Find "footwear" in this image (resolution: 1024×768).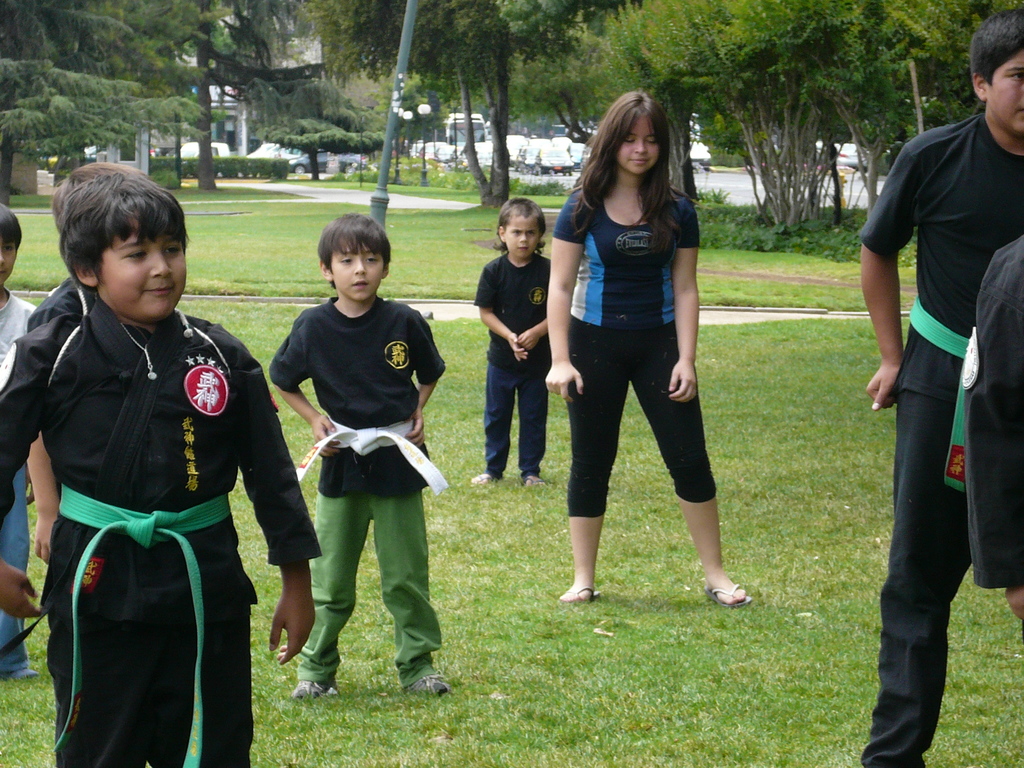
(x1=698, y1=582, x2=750, y2=606).
